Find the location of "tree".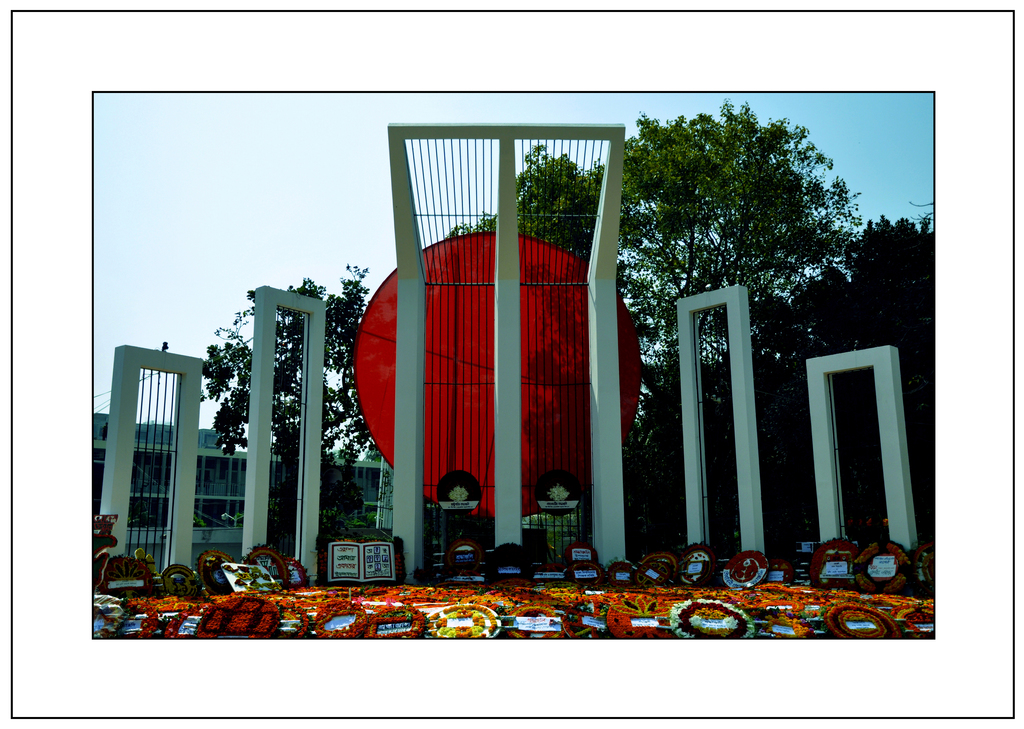
Location: (x1=196, y1=256, x2=372, y2=559).
